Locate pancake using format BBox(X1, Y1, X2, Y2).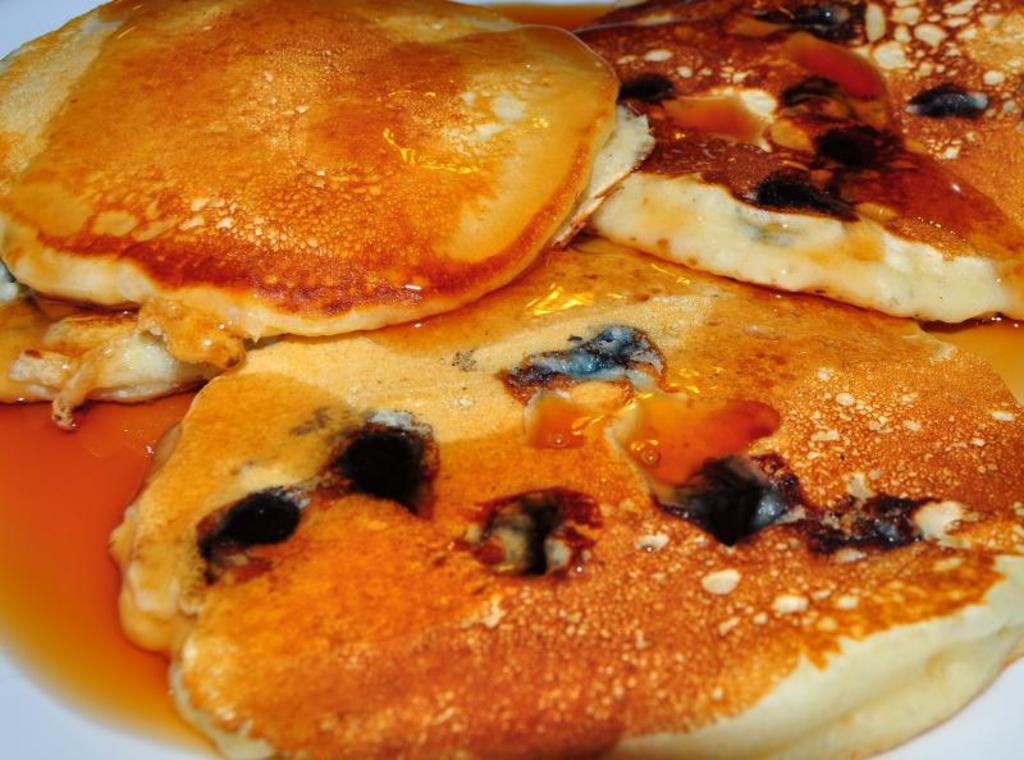
BBox(0, 0, 652, 368).
